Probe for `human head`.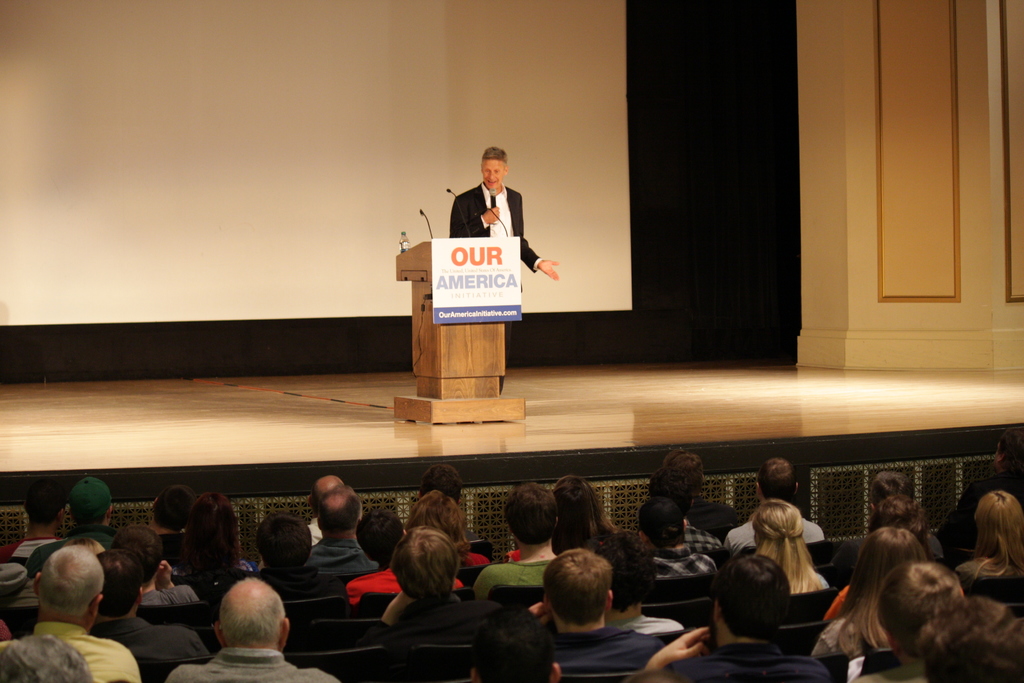
Probe result: left=870, top=472, right=915, bottom=515.
